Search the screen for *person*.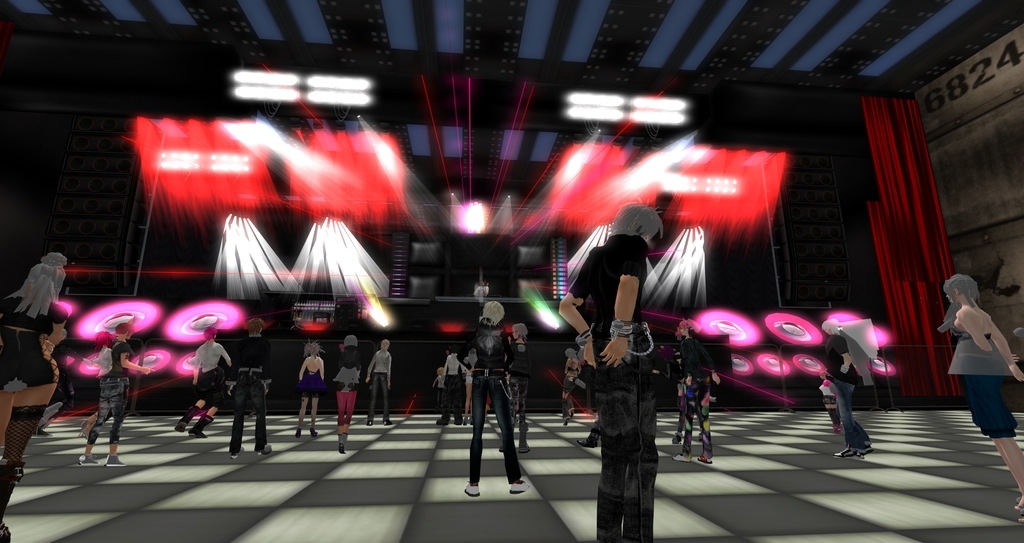
Found at (0,243,71,542).
